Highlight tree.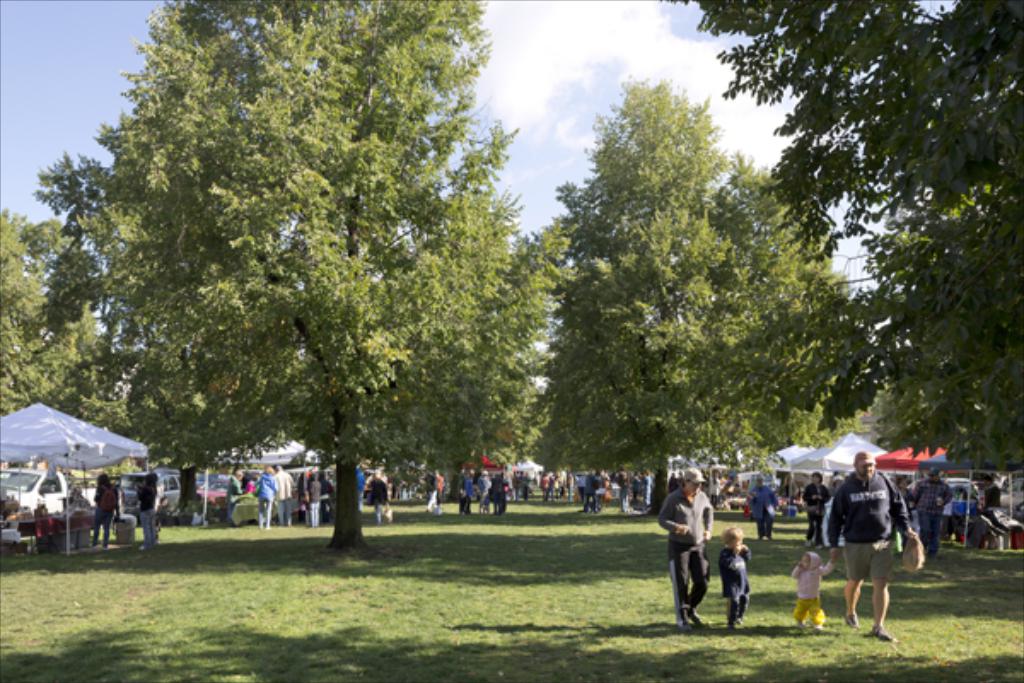
Highlighted region: bbox(0, 207, 131, 429).
